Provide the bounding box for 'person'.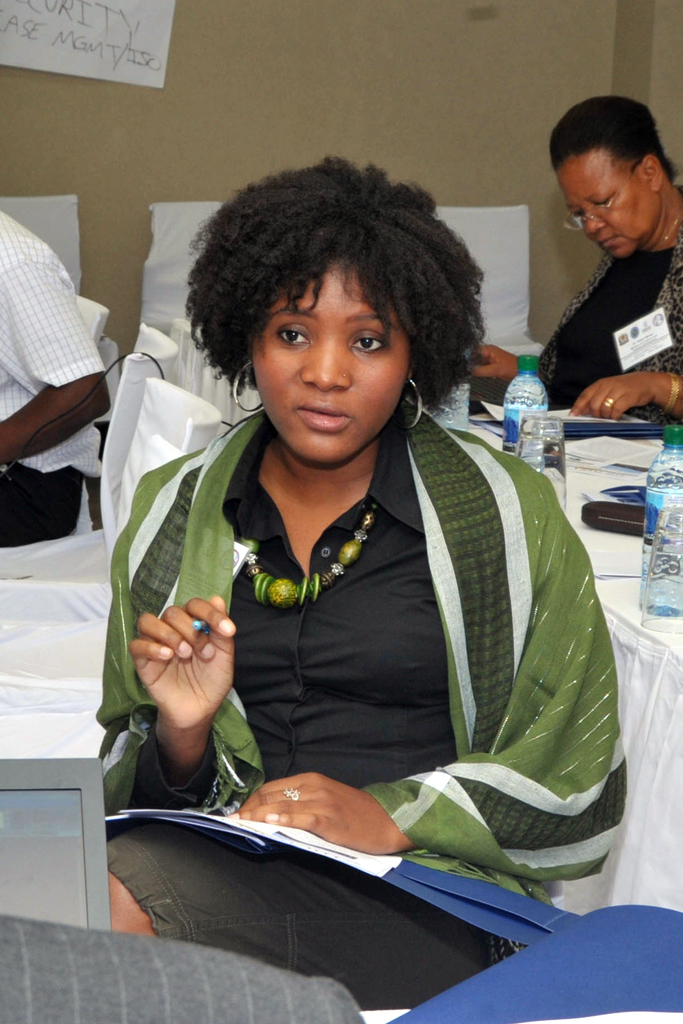
left=138, top=117, right=606, bottom=912.
